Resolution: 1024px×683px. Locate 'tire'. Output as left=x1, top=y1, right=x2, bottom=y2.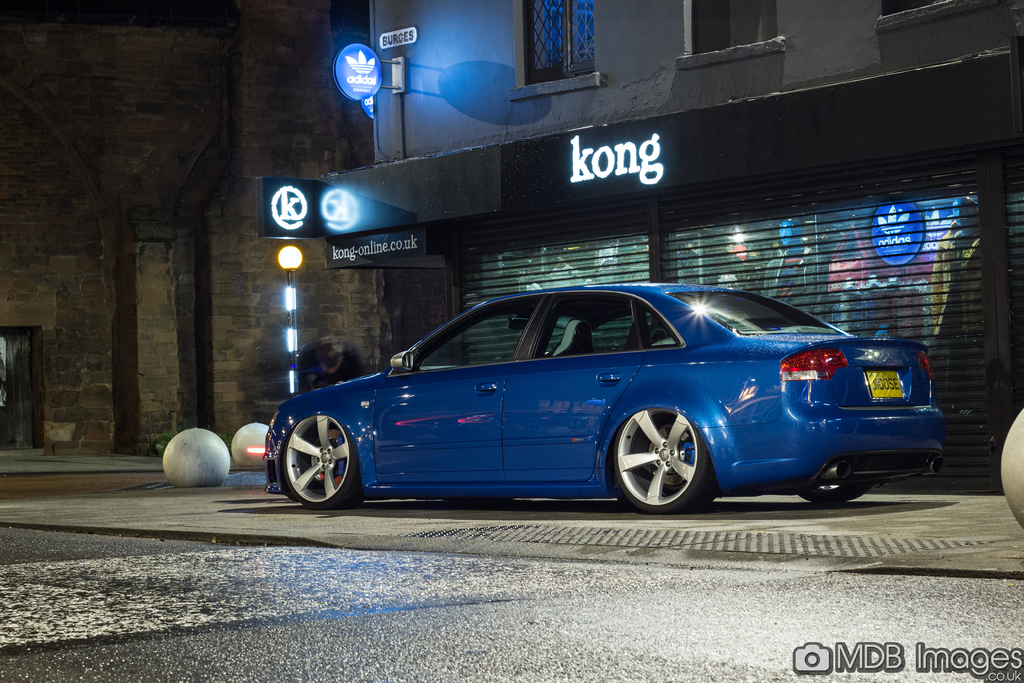
left=800, top=478, right=875, bottom=503.
